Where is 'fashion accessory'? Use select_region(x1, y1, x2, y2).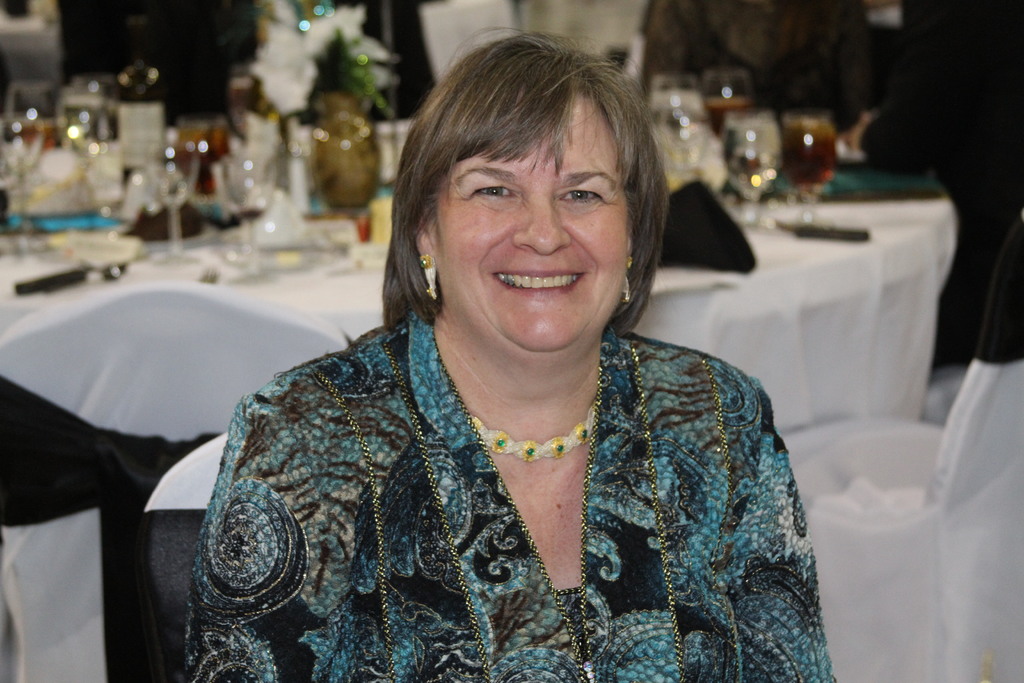
select_region(468, 406, 599, 465).
